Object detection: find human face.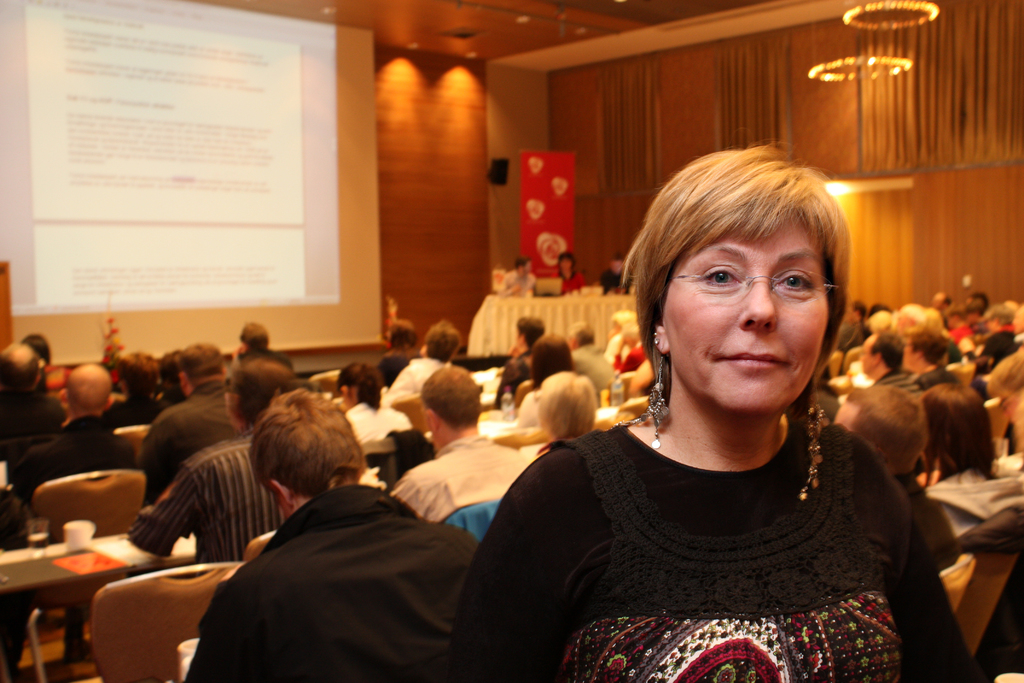
863/336/877/373.
